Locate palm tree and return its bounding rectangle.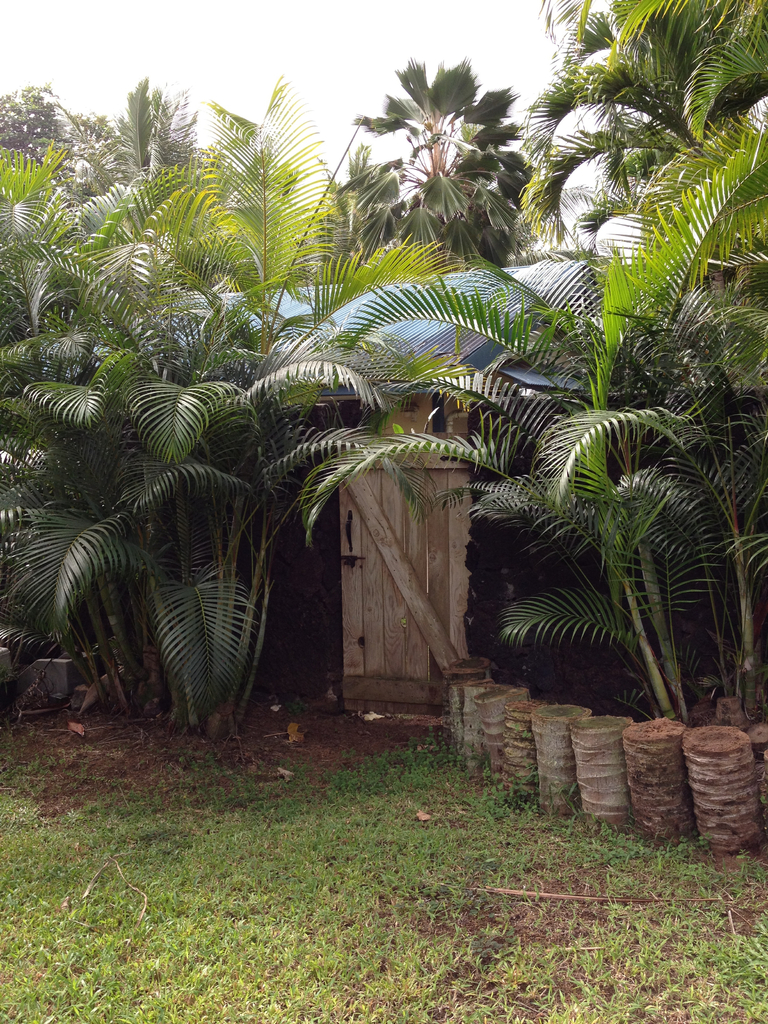
<region>306, 259, 521, 458</region>.
